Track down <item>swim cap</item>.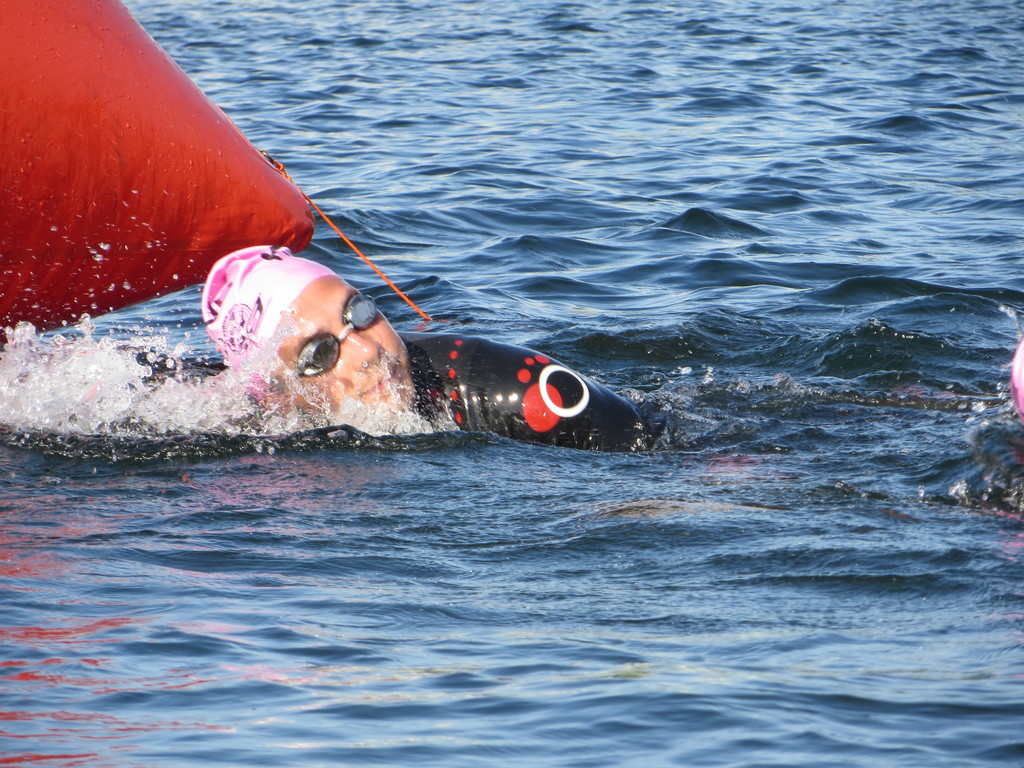
Tracked to x1=201 y1=246 x2=334 y2=378.
